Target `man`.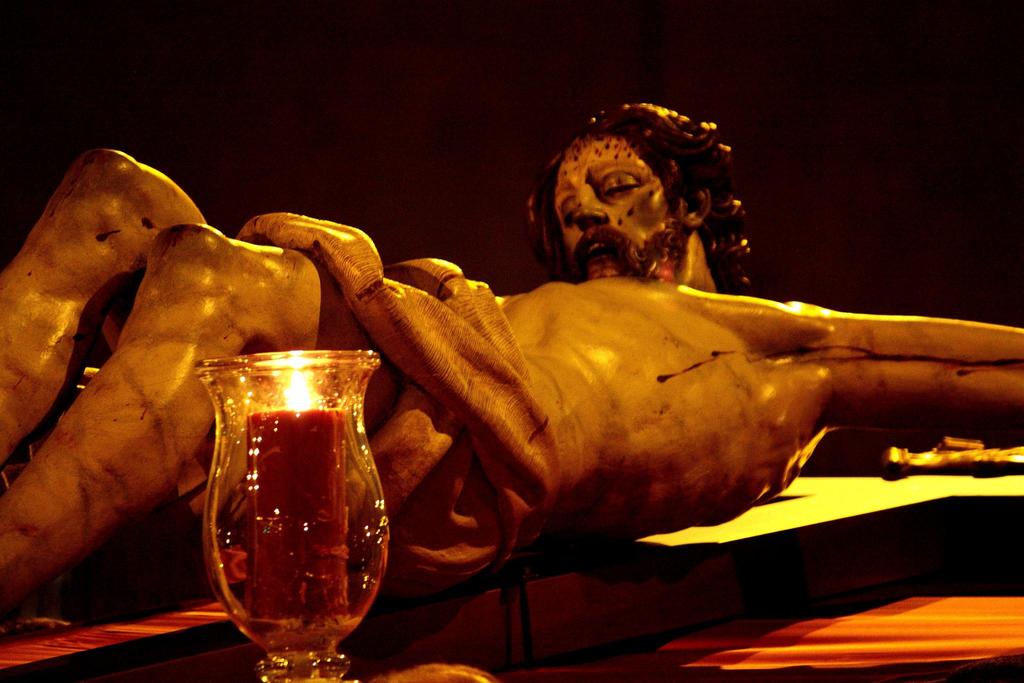
Target region: (x1=171, y1=107, x2=996, y2=652).
